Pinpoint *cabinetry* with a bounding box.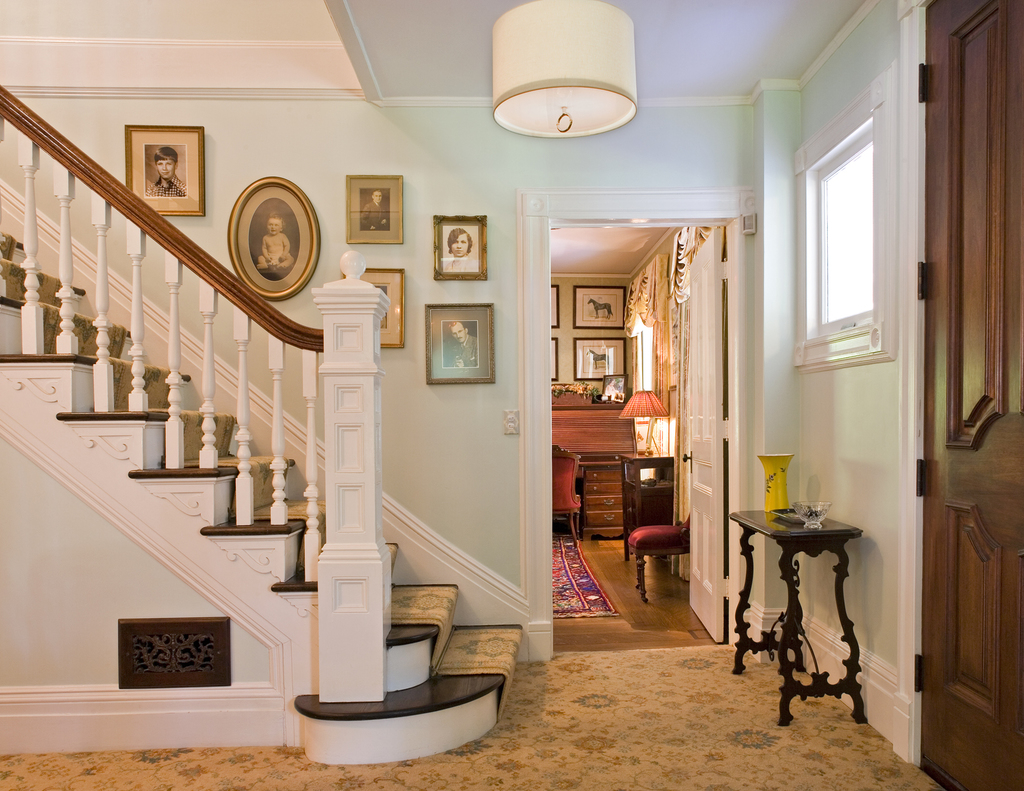
l=561, t=442, r=632, b=545.
